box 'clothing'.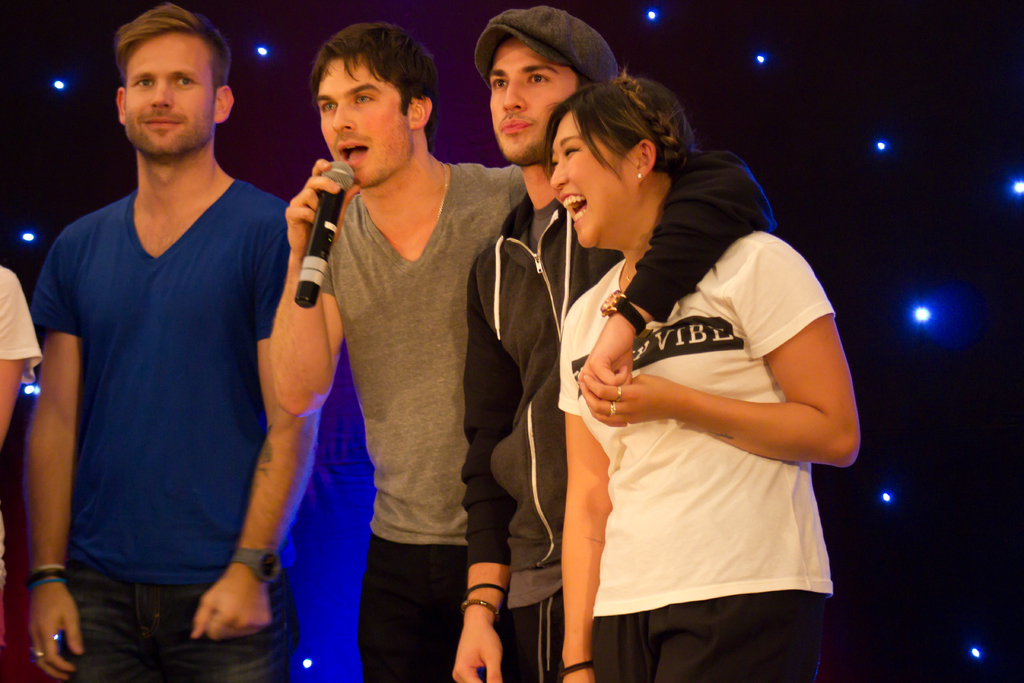
<bbox>459, 137, 774, 682</bbox>.
